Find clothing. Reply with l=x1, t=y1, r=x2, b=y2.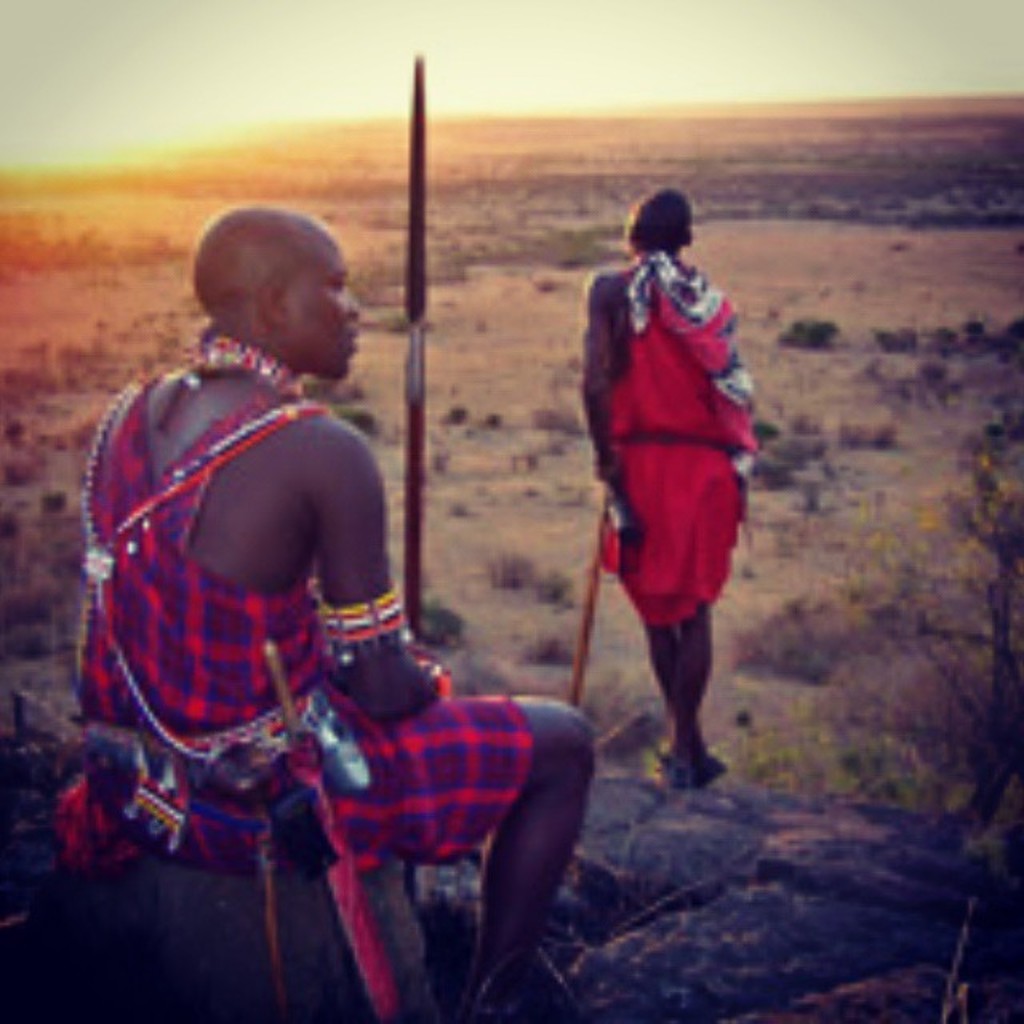
l=45, t=360, r=522, b=882.
